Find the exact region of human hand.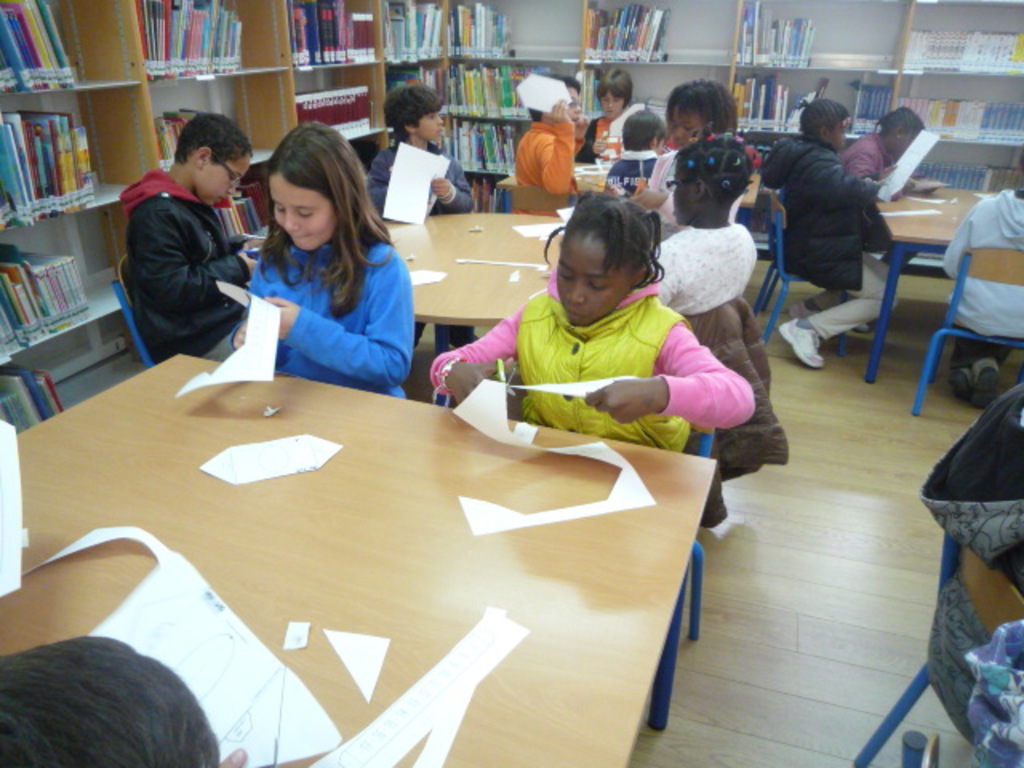
Exact region: l=576, t=118, r=587, b=142.
